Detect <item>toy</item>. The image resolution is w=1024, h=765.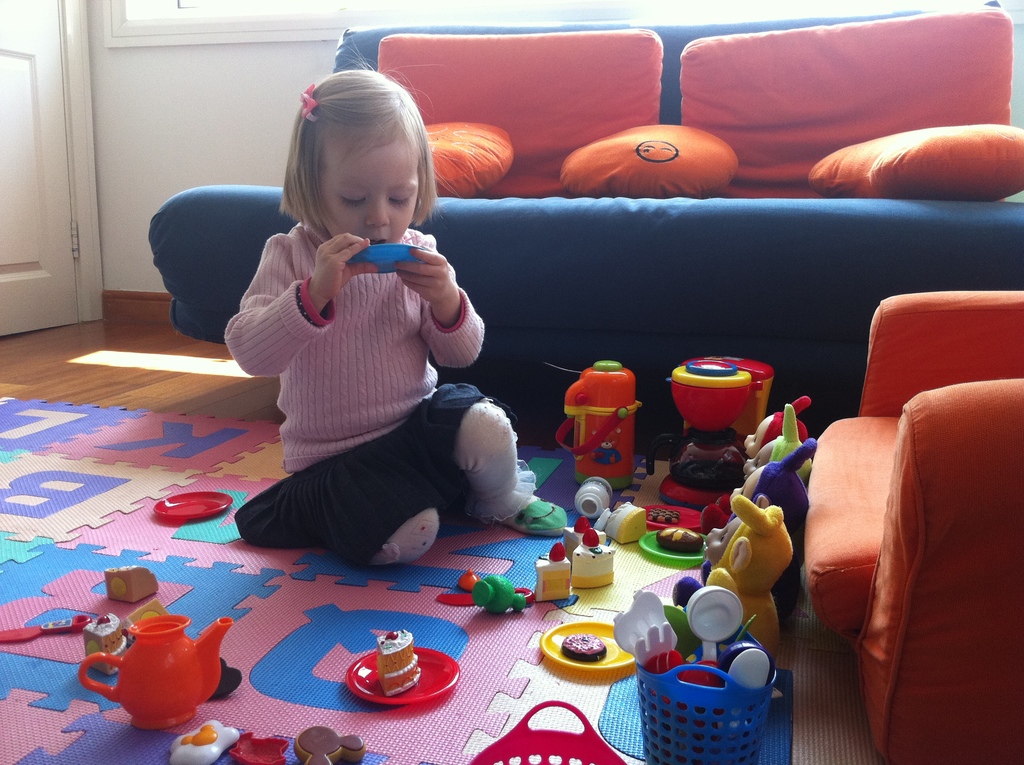
{"x1": 170, "y1": 722, "x2": 232, "y2": 764}.
